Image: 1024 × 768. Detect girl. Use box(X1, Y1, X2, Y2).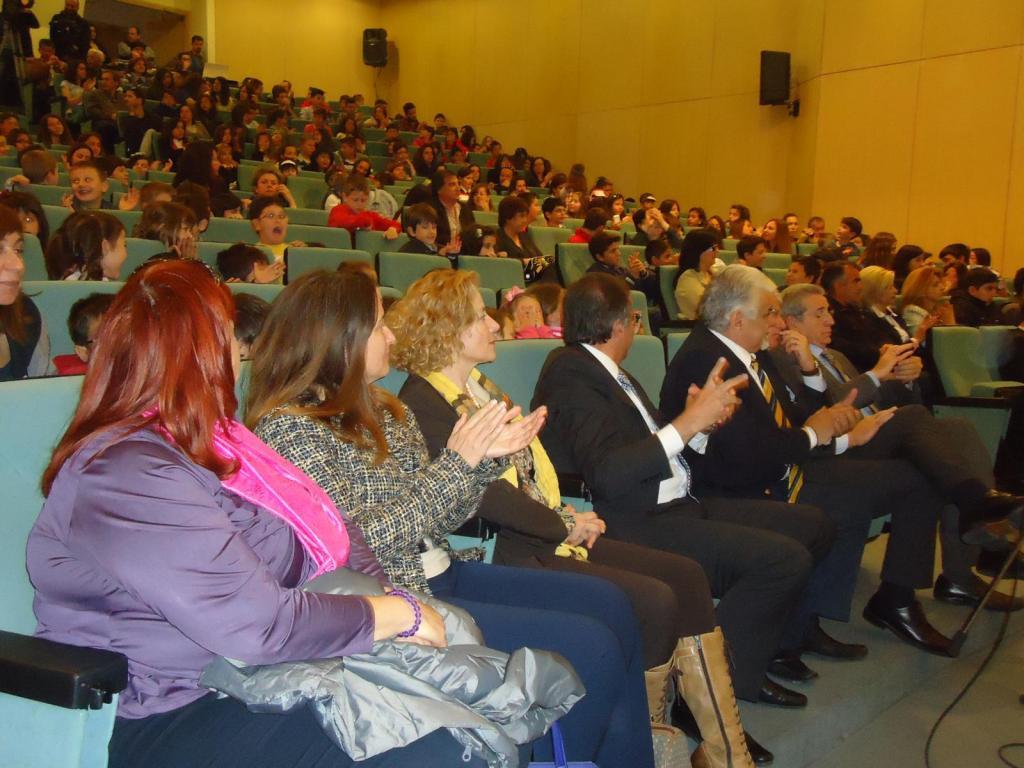
box(560, 189, 589, 219).
